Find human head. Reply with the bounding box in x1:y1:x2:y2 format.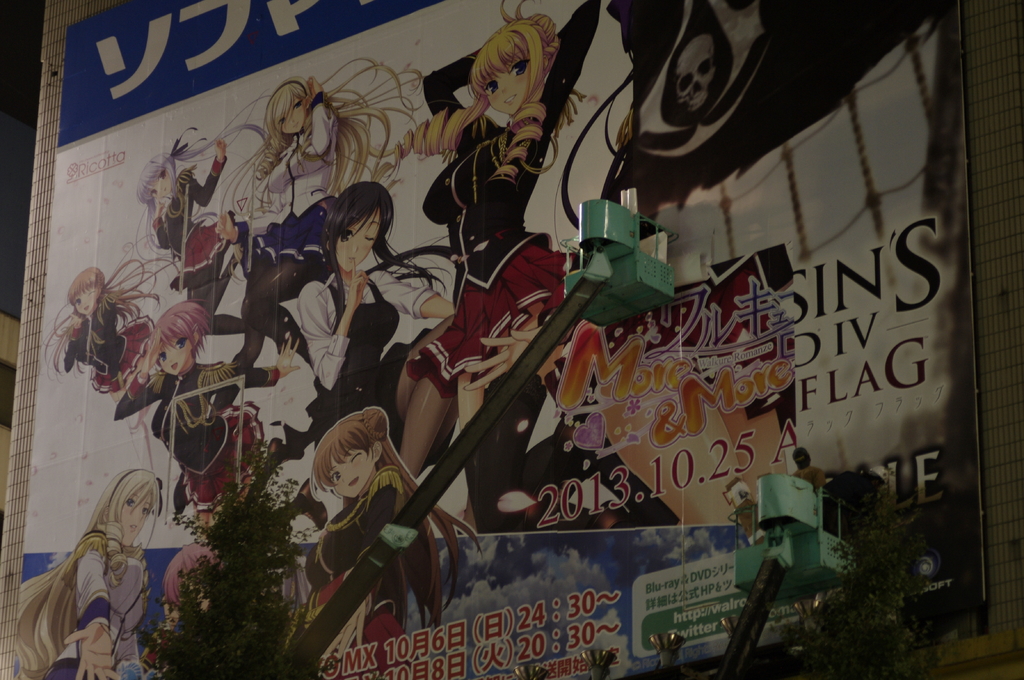
324:182:394:274.
